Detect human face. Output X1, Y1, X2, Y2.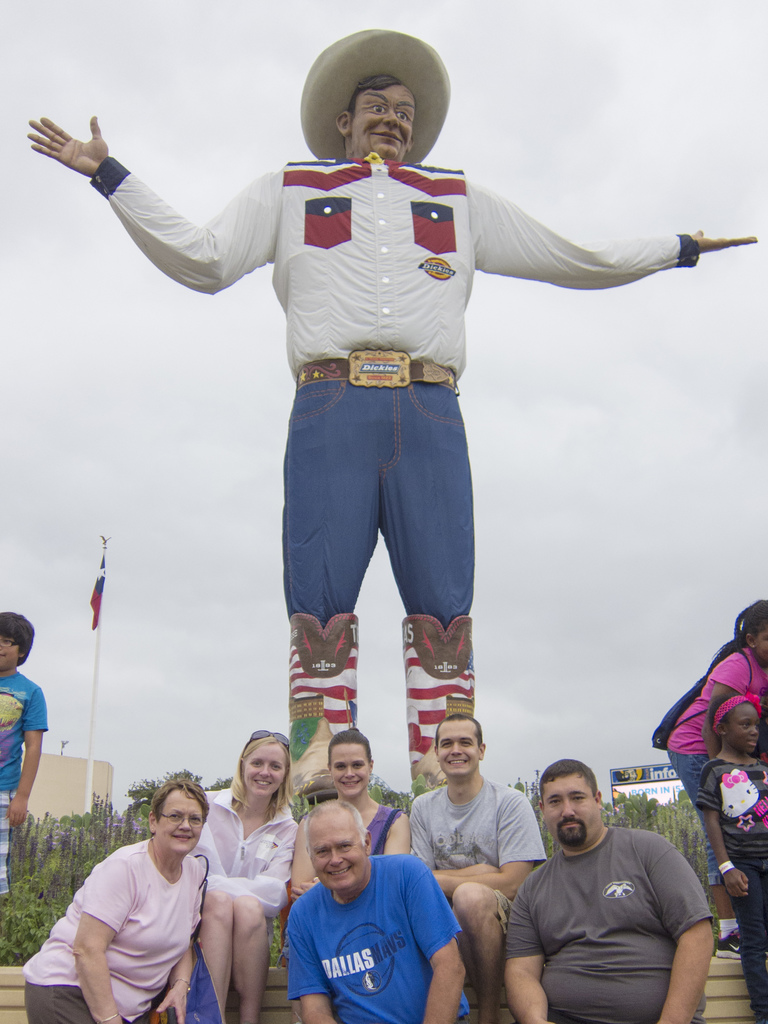
544, 778, 598, 852.
